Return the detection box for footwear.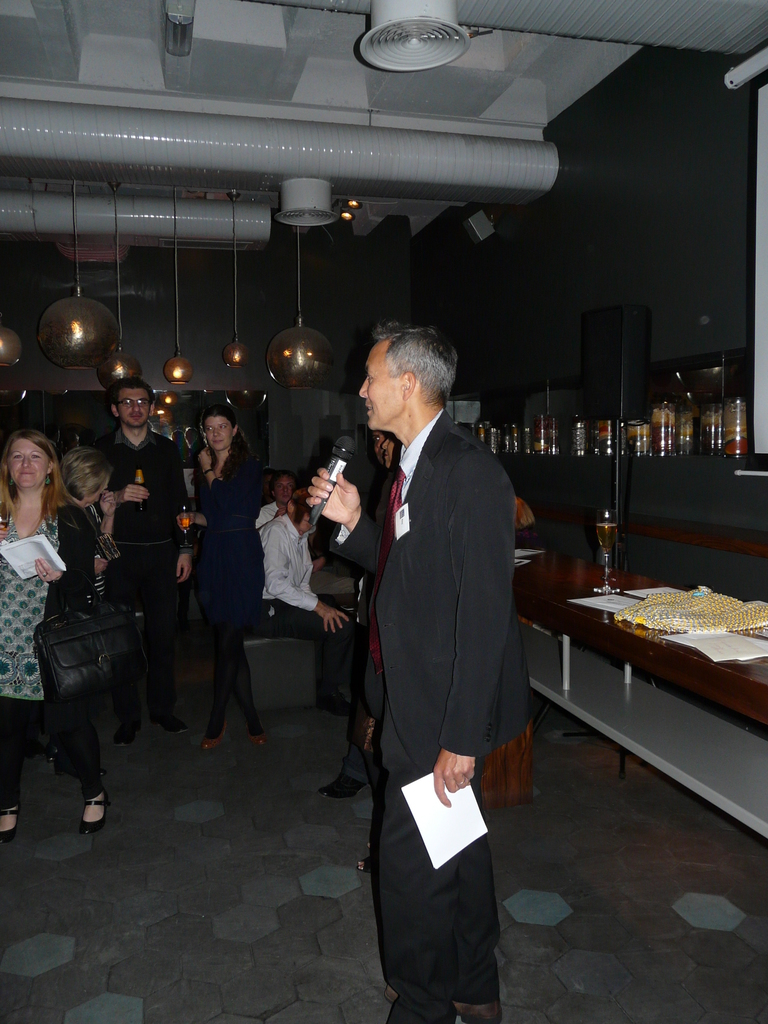
box(83, 794, 105, 832).
